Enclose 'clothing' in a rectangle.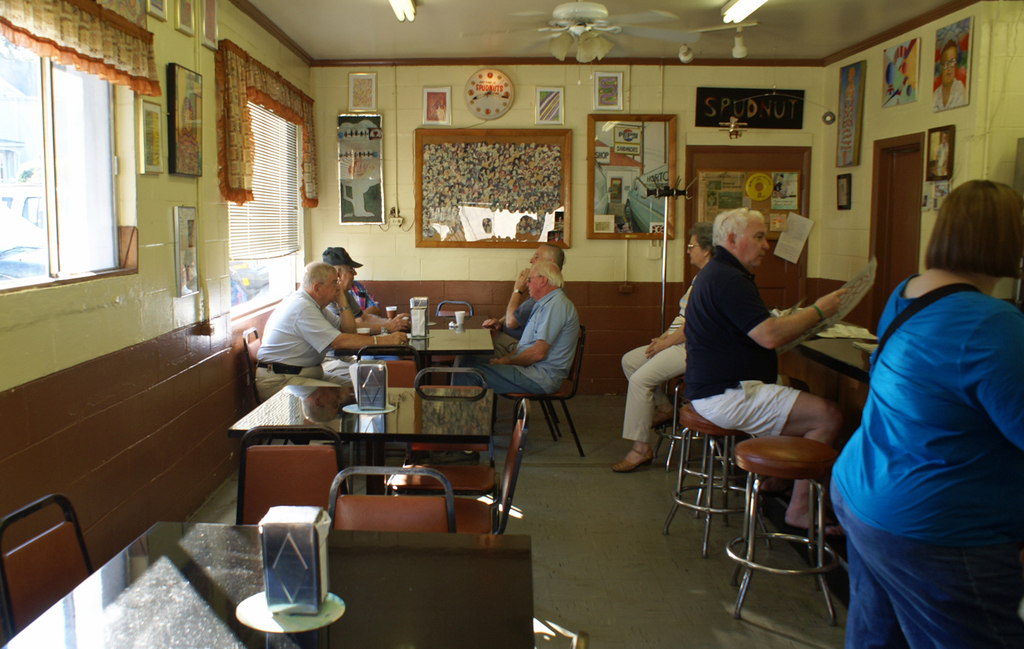
458,299,540,362.
